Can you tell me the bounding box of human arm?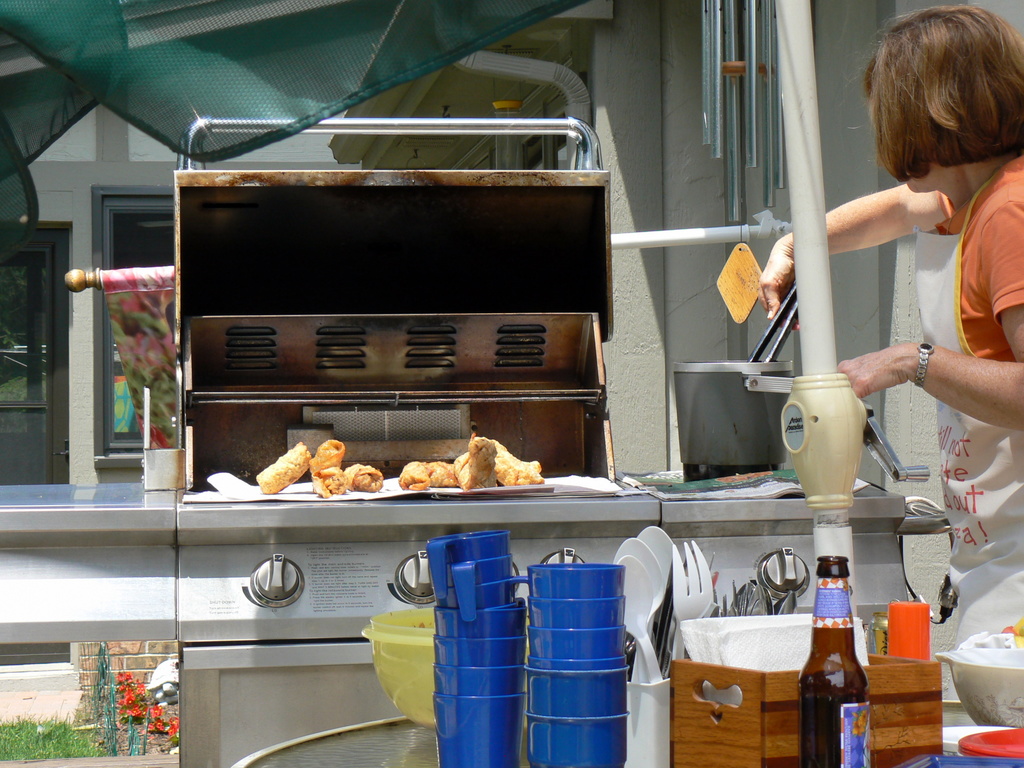
detection(823, 294, 1023, 440).
